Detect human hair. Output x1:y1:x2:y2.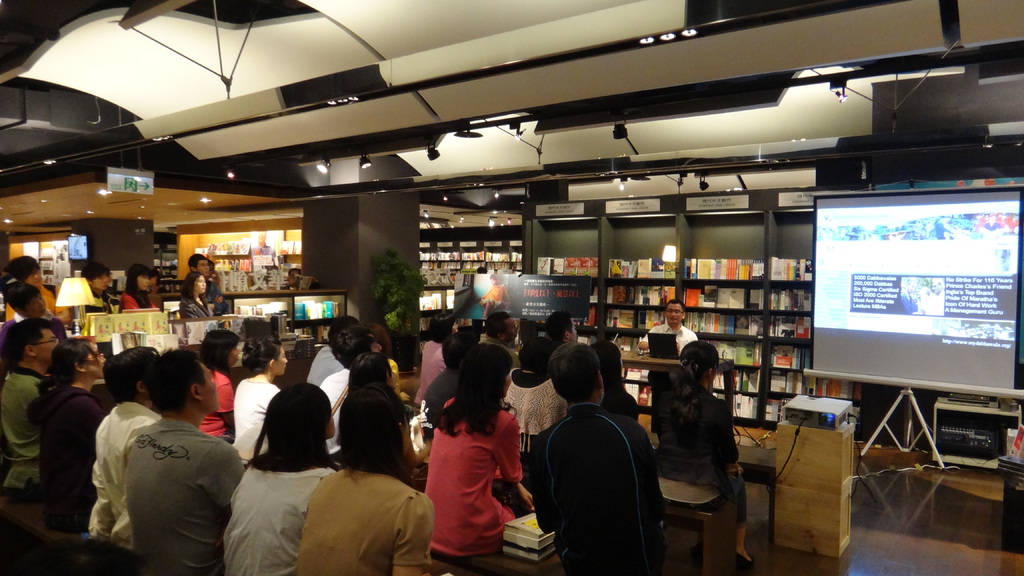
432:344:513:442.
